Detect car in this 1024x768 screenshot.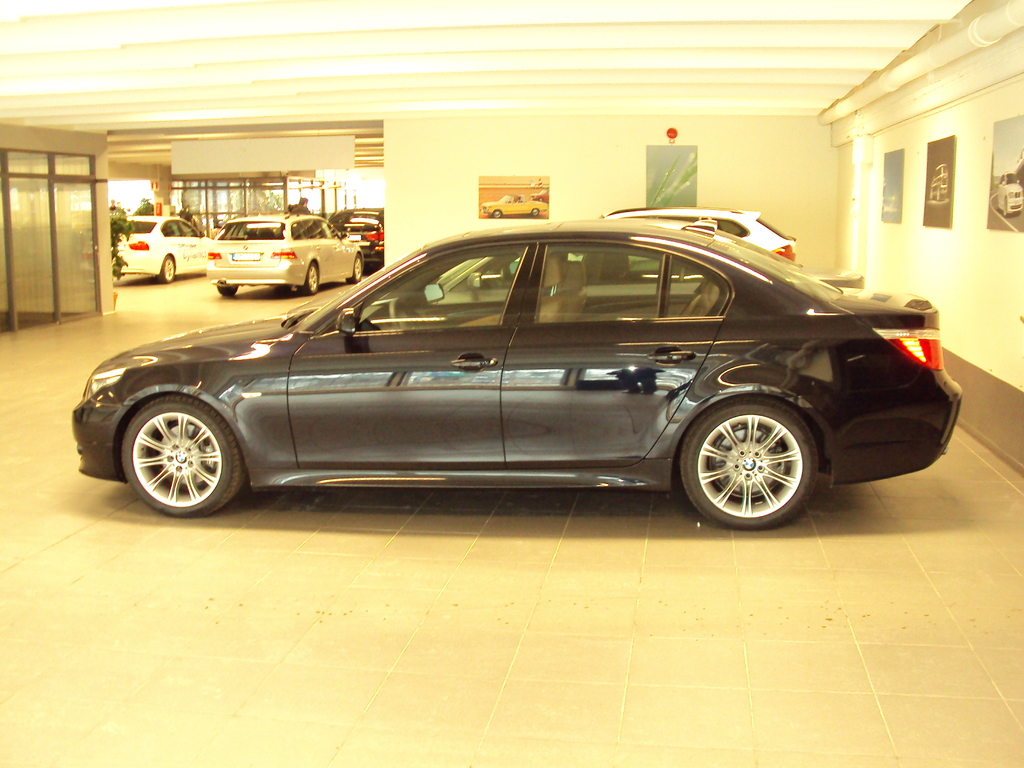
Detection: [left=480, top=193, right=547, bottom=217].
